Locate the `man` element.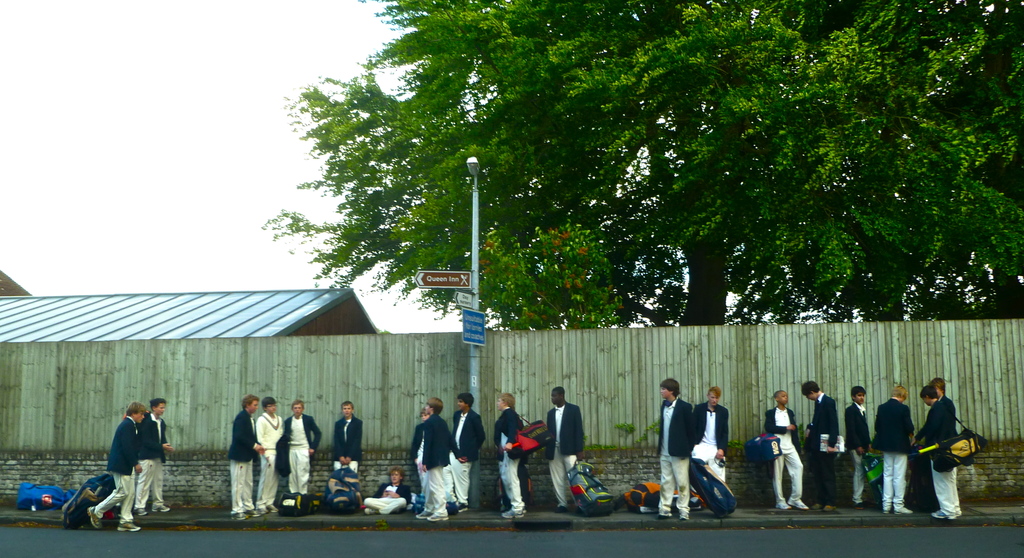
Element bbox: (362, 470, 409, 518).
